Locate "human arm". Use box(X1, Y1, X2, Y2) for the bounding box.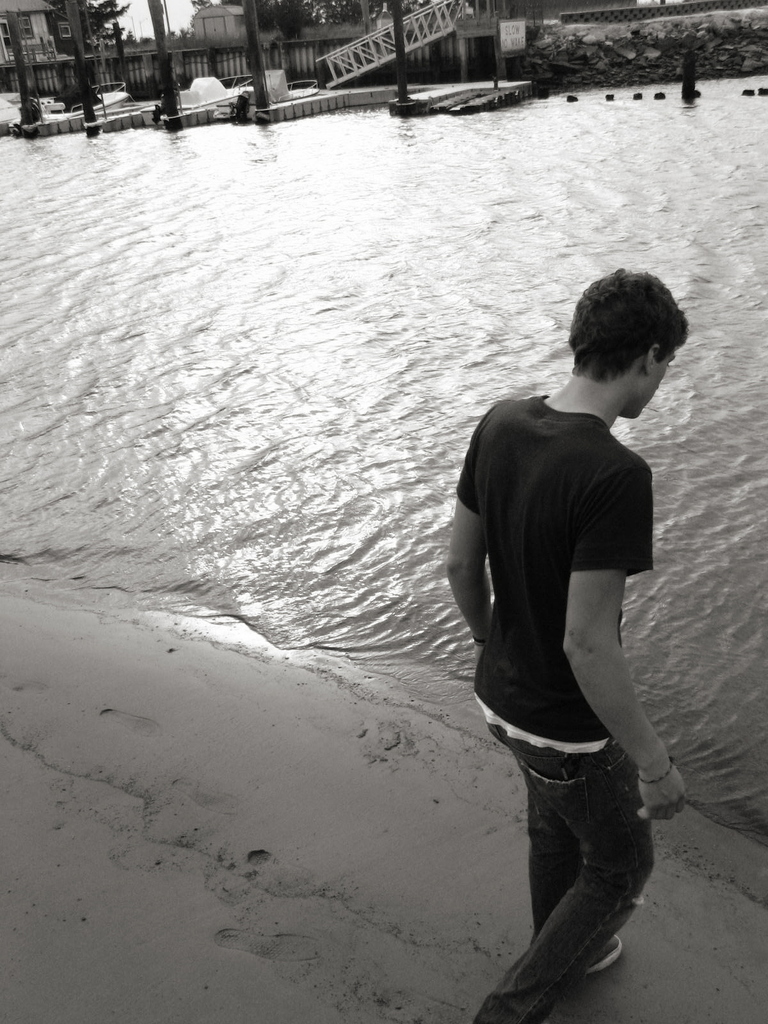
box(530, 451, 671, 765).
